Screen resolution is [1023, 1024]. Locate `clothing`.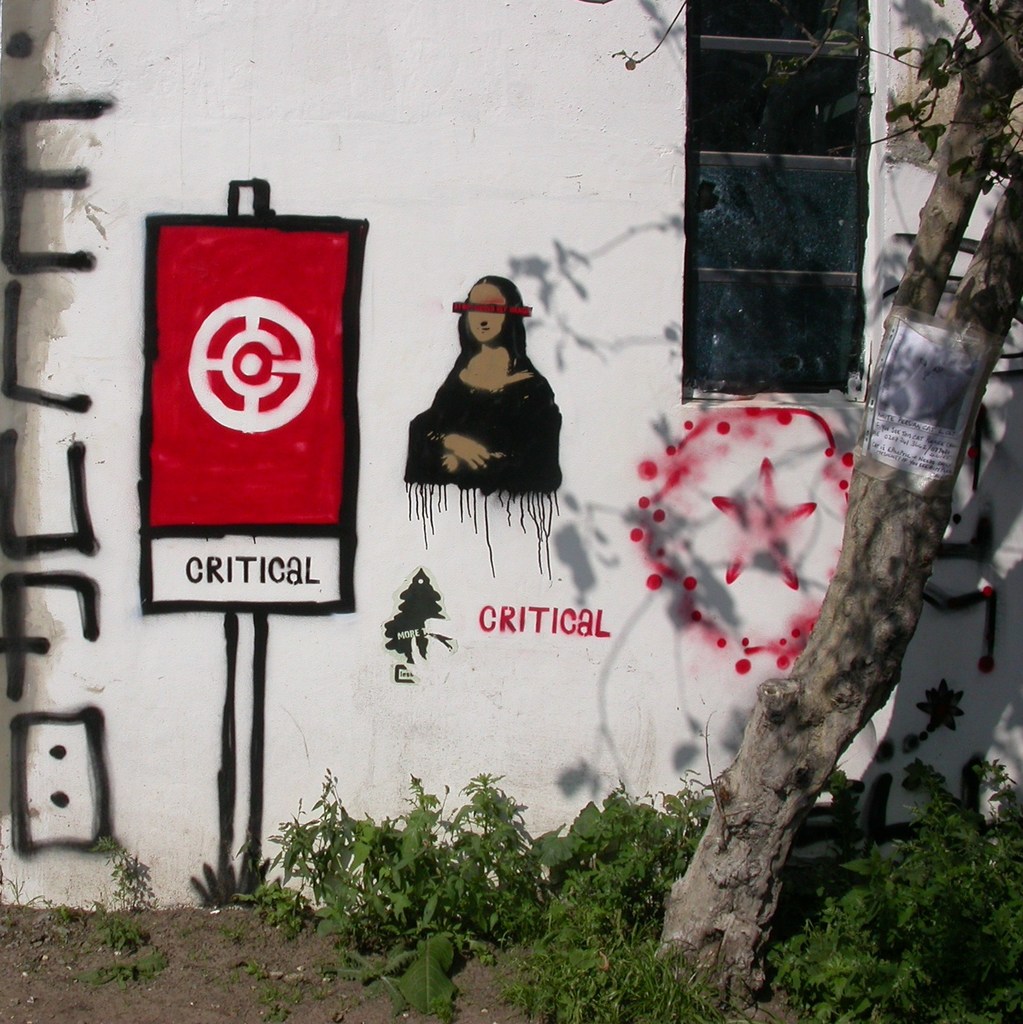
BBox(386, 273, 572, 524).
